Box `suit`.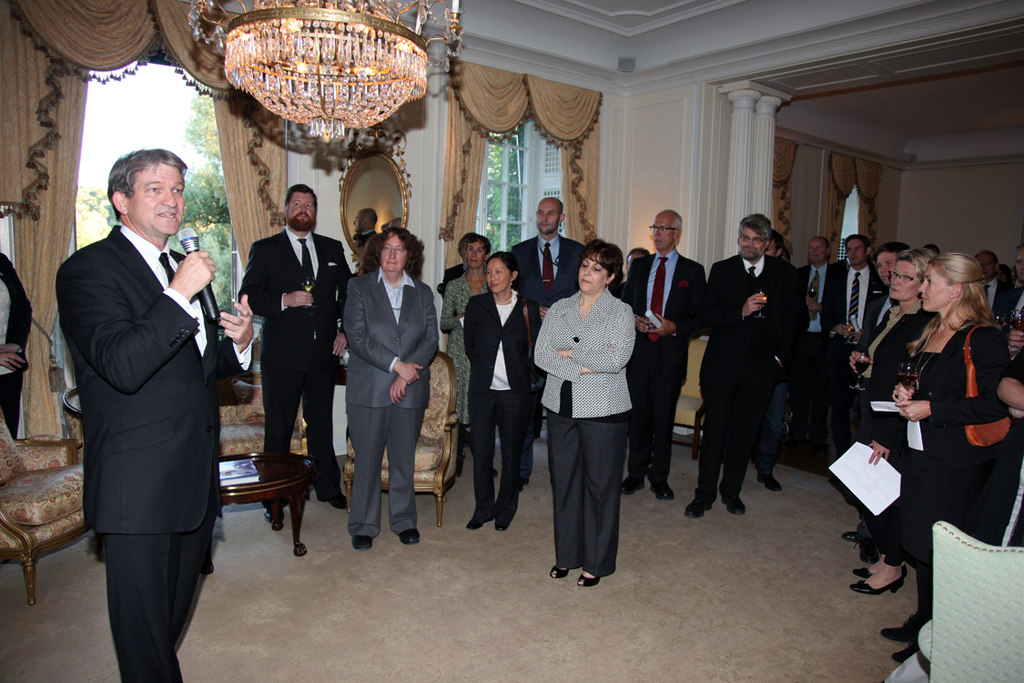
239:227:351:500.
